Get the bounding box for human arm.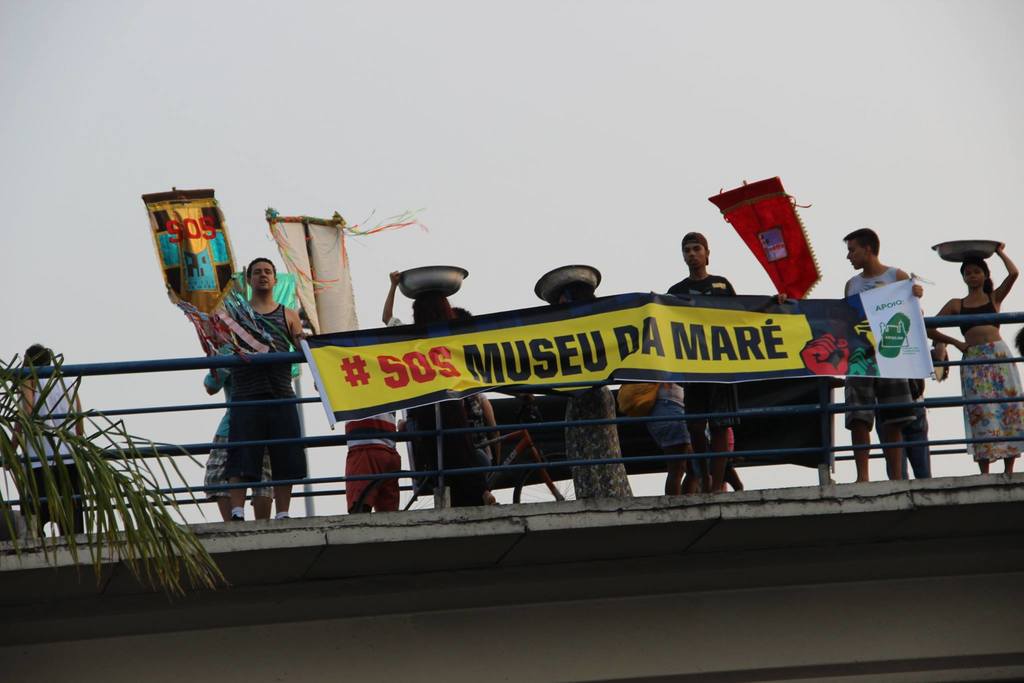
(474, 393, 502, 436).
